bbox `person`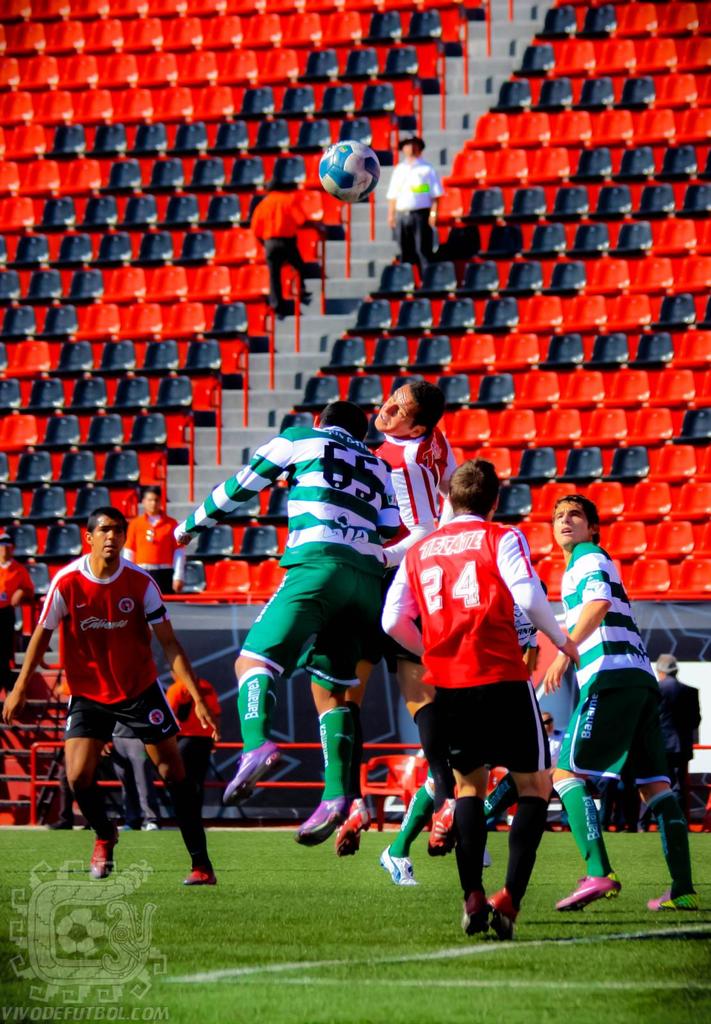
[404, 432, 570, 951]
